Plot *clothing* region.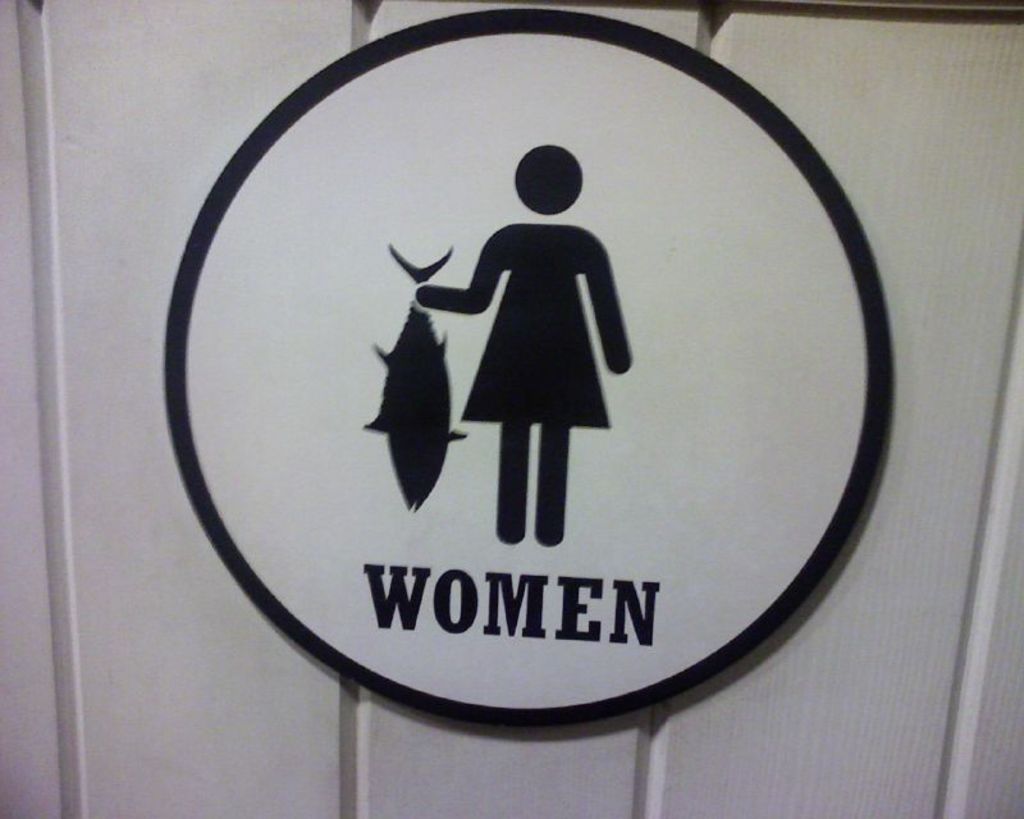
Plotted at 456/227/612/434.
